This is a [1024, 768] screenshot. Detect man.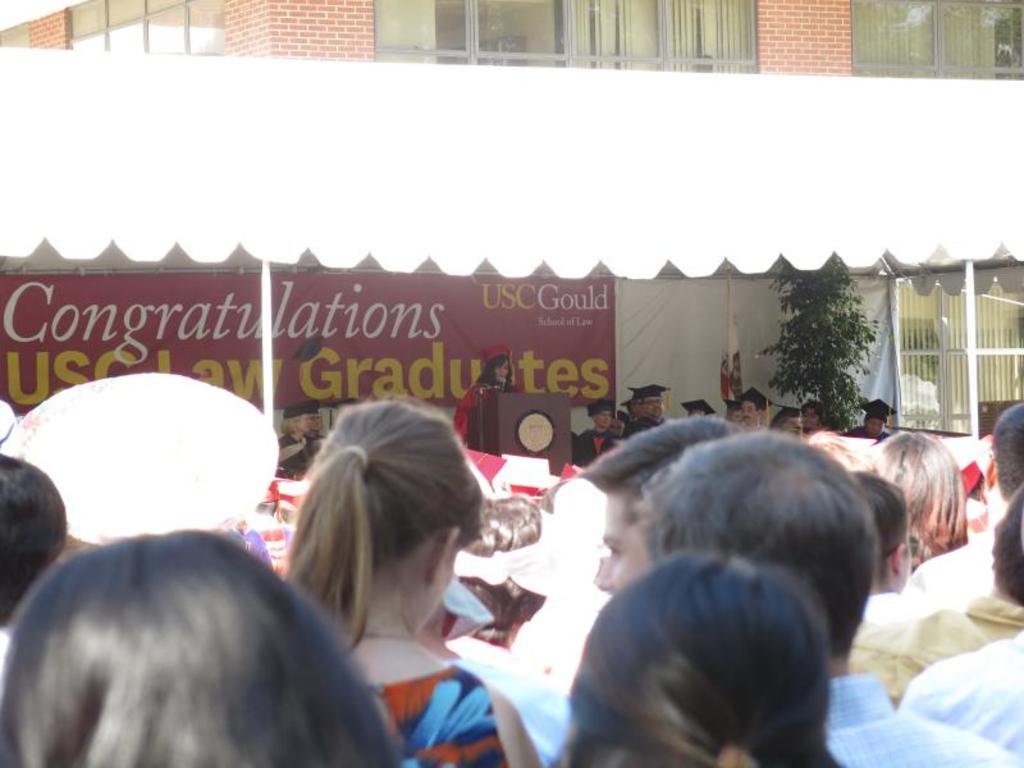
locate(589, 411, 741, 598).
